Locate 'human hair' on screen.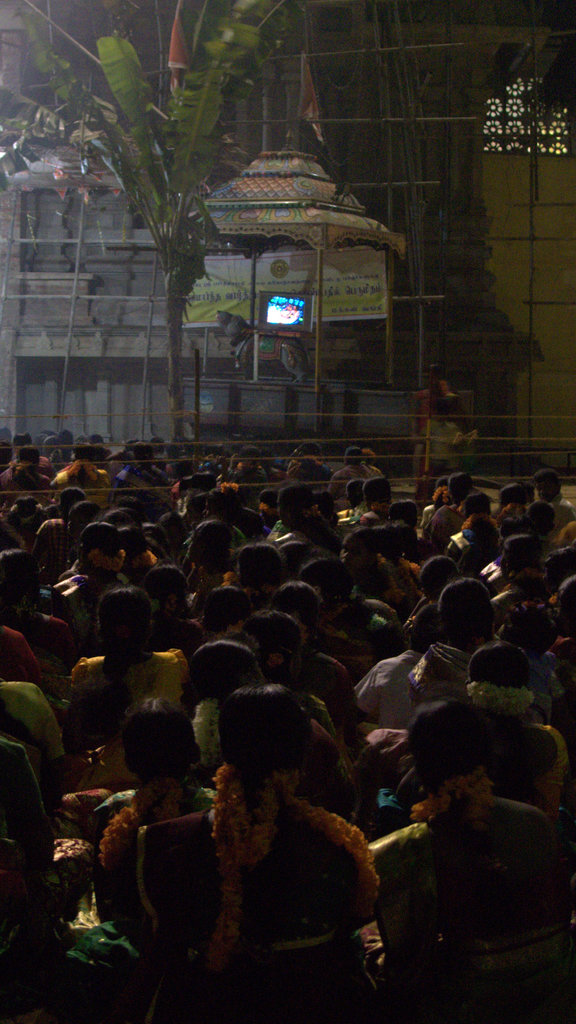
On screen at {"x1": 559, "y1": 579, "x2": 575, "y2": 619}.
